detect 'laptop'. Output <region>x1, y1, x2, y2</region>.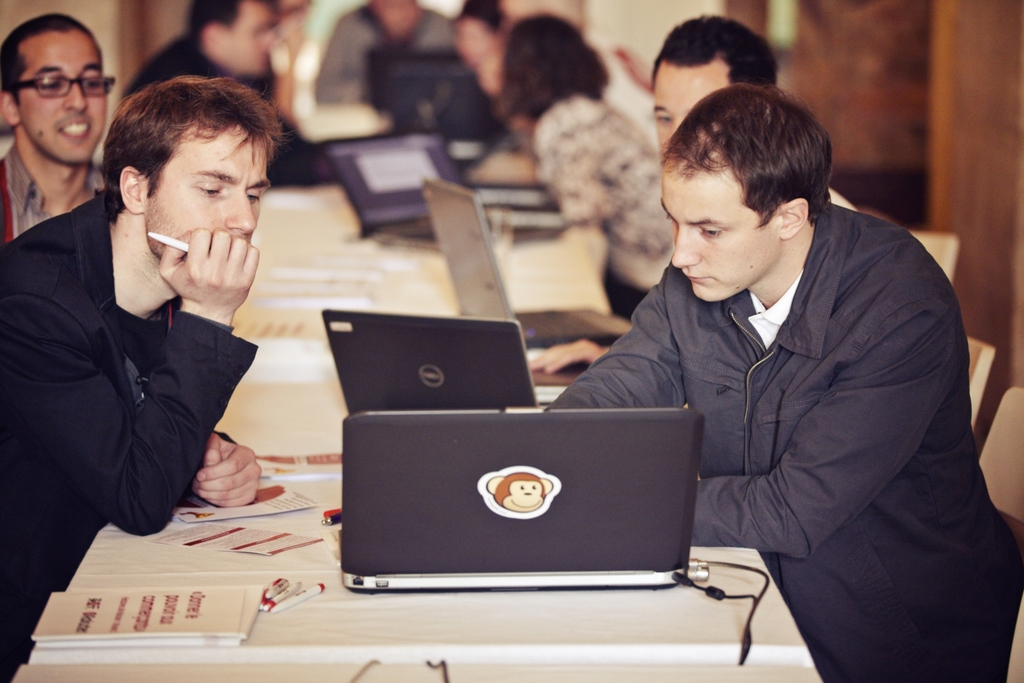
<region>340, 405, 741, 610</region>.
